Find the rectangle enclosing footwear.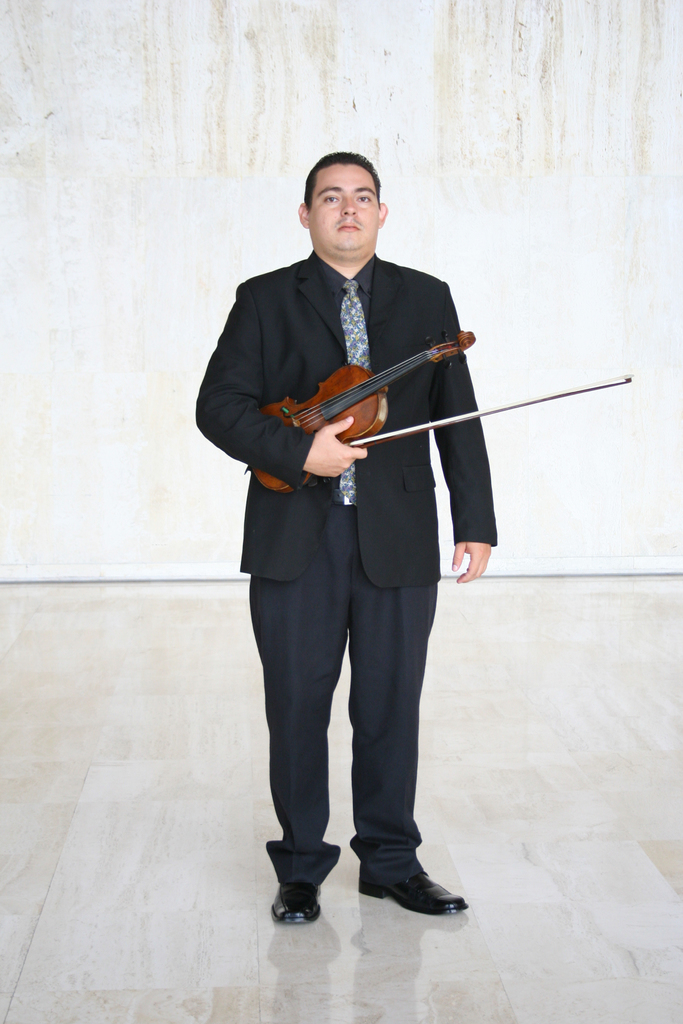
x1=266 y1=901 x2=317 y2=924.
